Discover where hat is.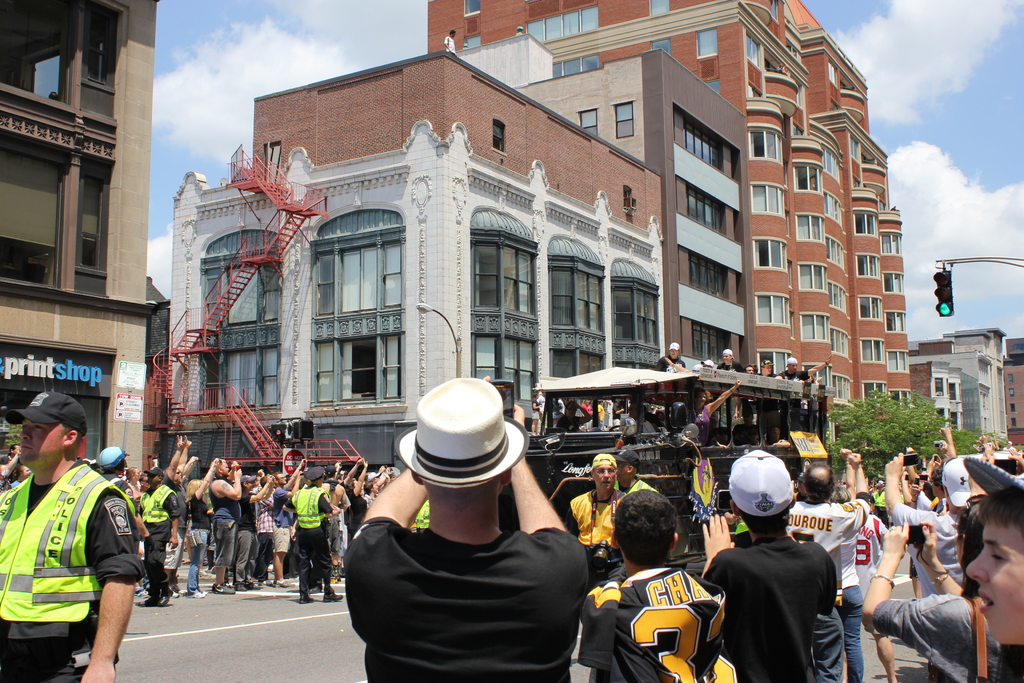
Discovered at {"left": 666, "top": 342, "right": 682, "bottom": 349}.
